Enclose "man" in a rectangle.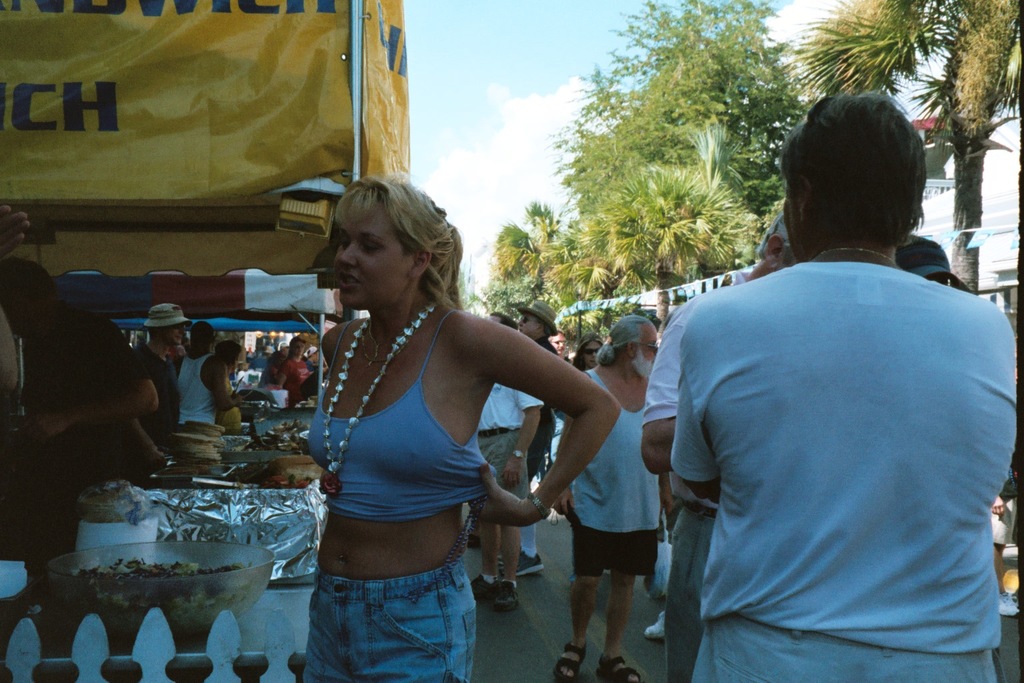
(683,91,1023,682).
